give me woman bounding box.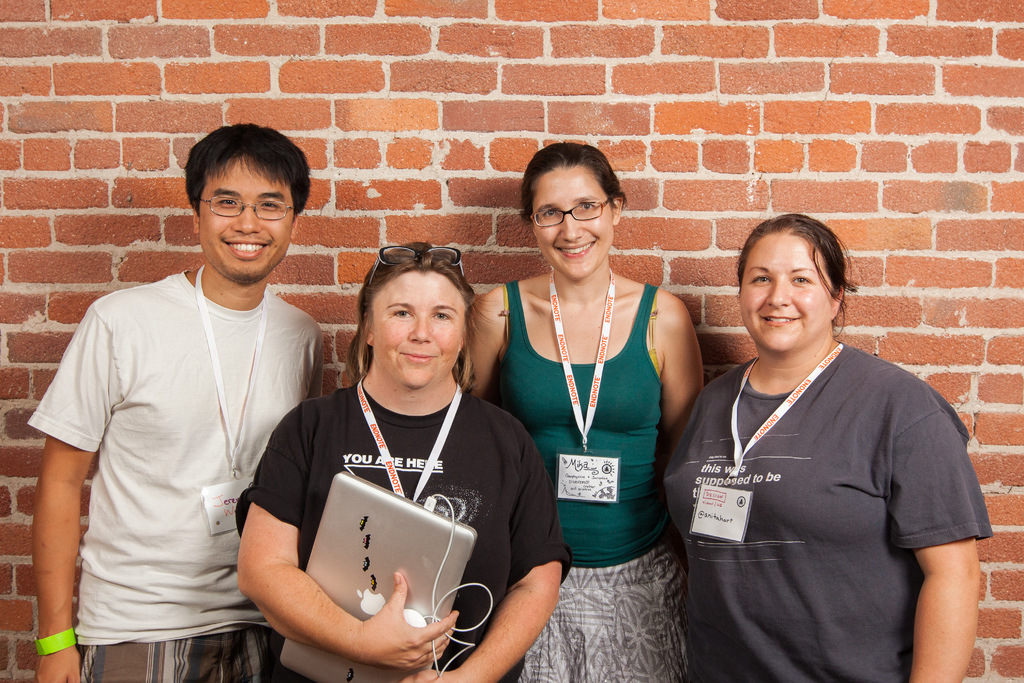
crop(228, 241, 570, 682).
